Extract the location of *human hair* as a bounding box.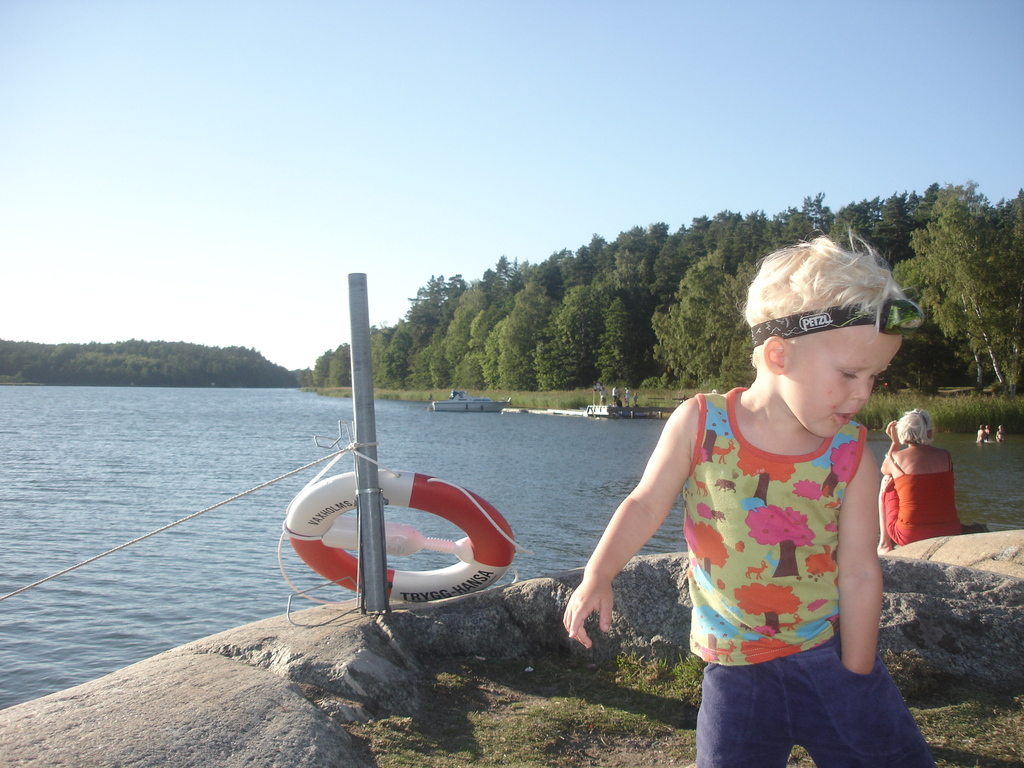
(left=896, top=408, right=933, bottom=442).
